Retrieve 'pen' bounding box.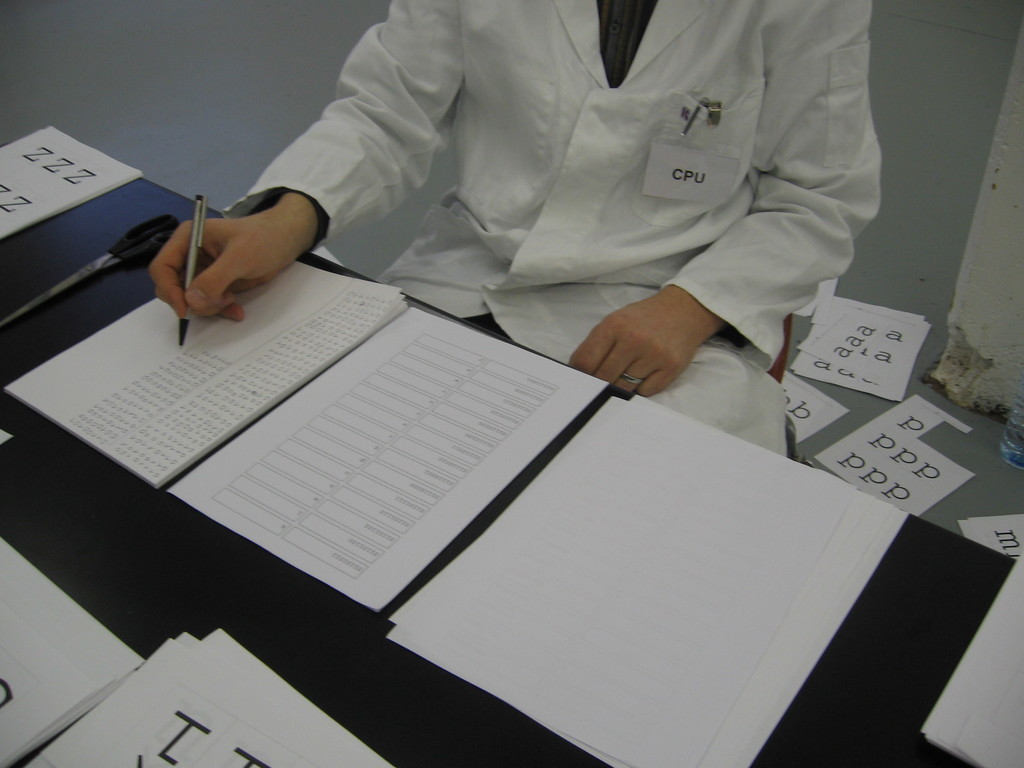
Bounding box: 181/193/209/351.
